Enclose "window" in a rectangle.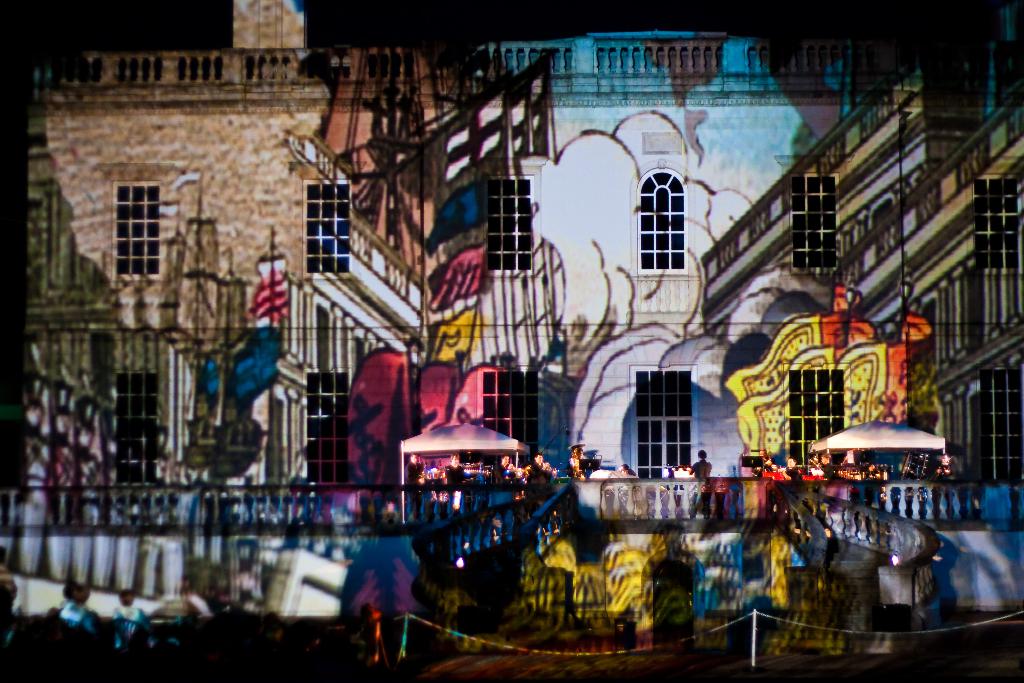
{"x1": 298, "y1": 165, "x2": 369, "y2": 277}.
